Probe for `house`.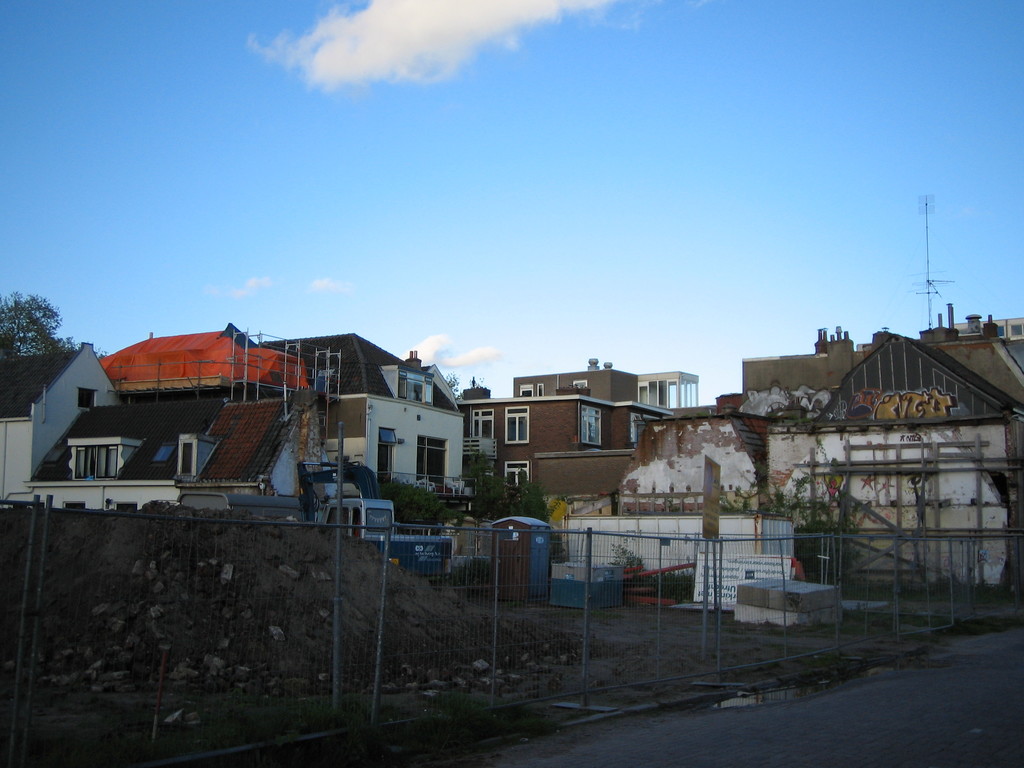
Probe result: Rect(30, 384, 305, 514).
